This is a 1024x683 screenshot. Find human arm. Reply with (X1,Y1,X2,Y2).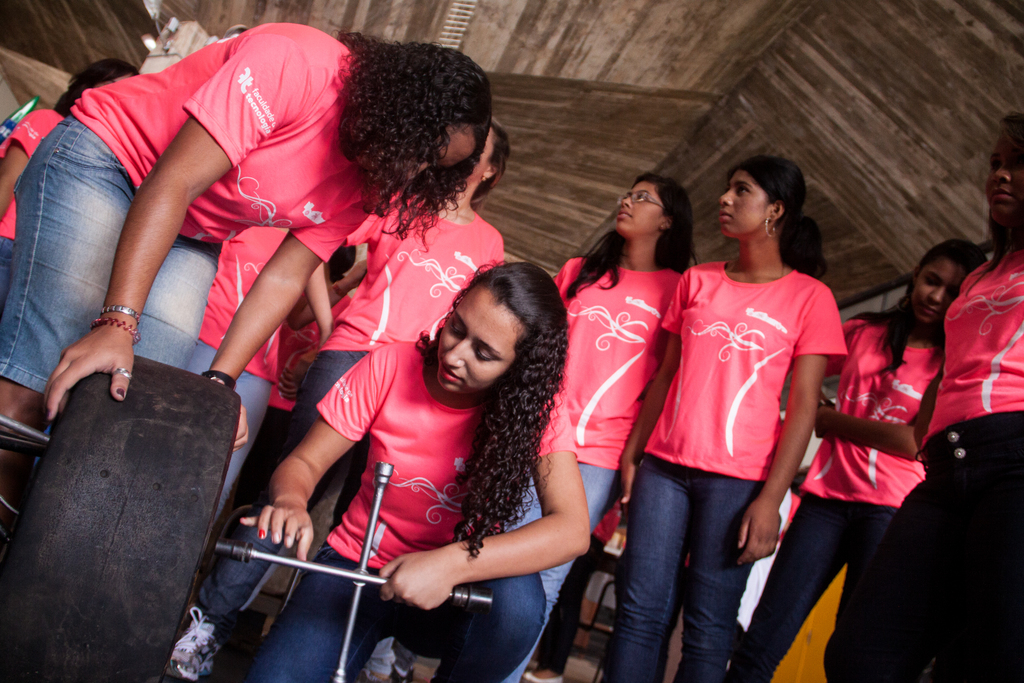
(284,239,383,333).
